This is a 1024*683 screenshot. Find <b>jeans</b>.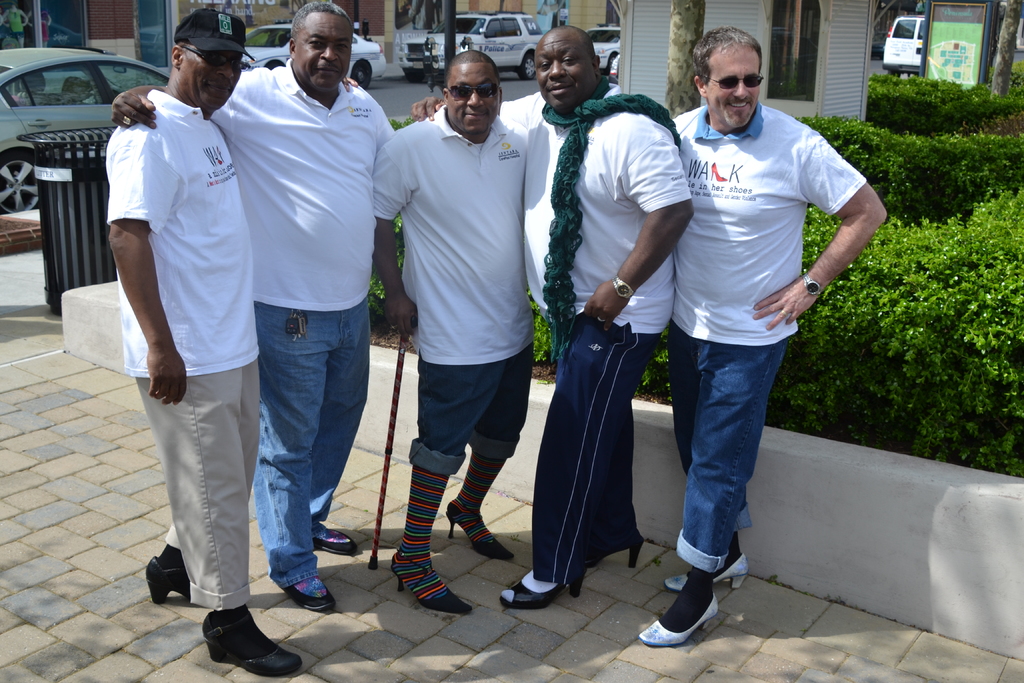
Bounding box: 255 289 372 587.
